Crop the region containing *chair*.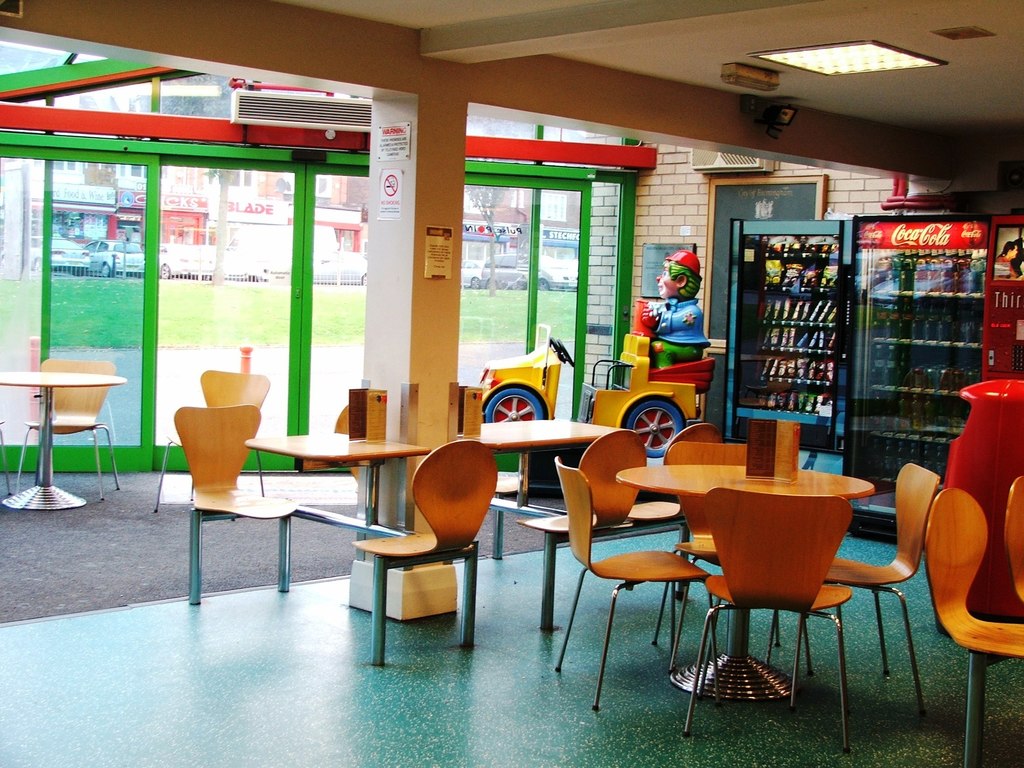
Crop region: (x1=191, y1=371, x2=266, y2=399).
